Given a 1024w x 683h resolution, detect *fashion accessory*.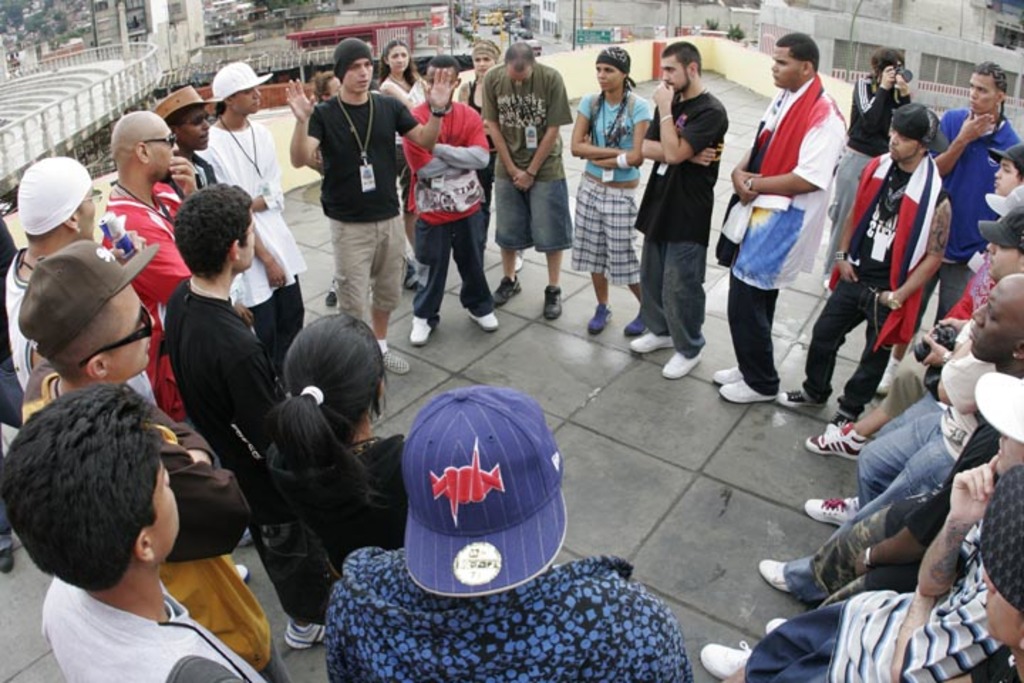
box(513, 253, 525, 269).
